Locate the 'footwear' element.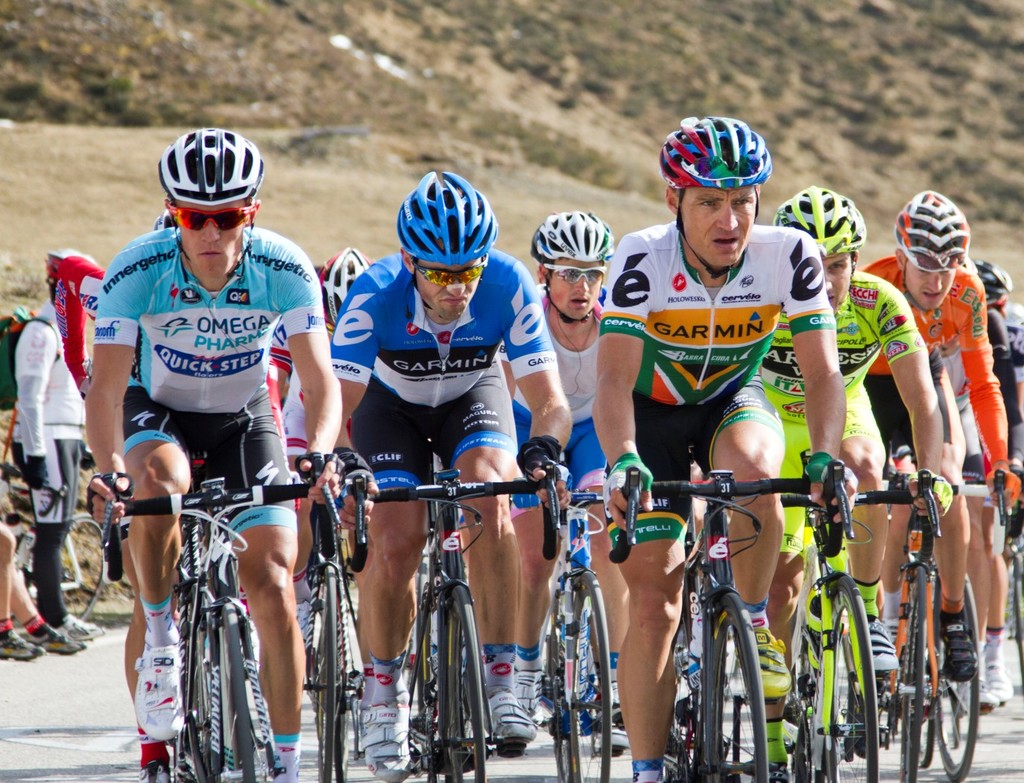
Element bbox: BBox(986, 665, 1014, 700).
